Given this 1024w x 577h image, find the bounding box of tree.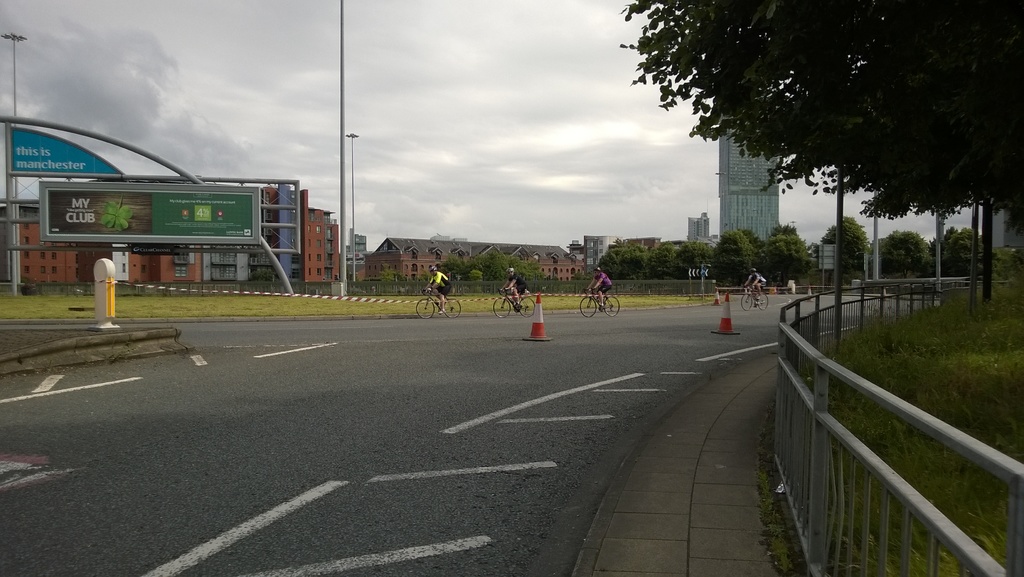
[865, 220, 949, 305].
